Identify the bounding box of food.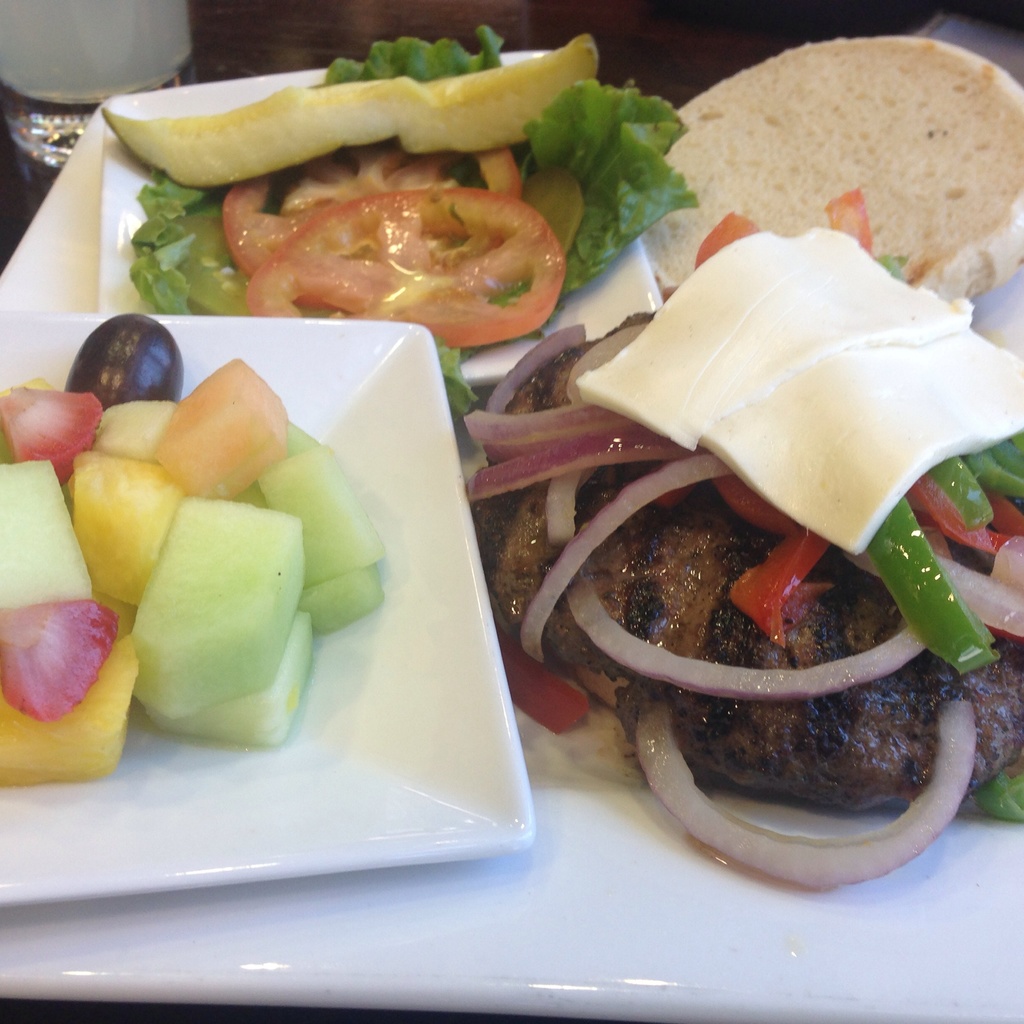
{"left": 673, "top": 22, "right": 1023, "bottom": 275}.
